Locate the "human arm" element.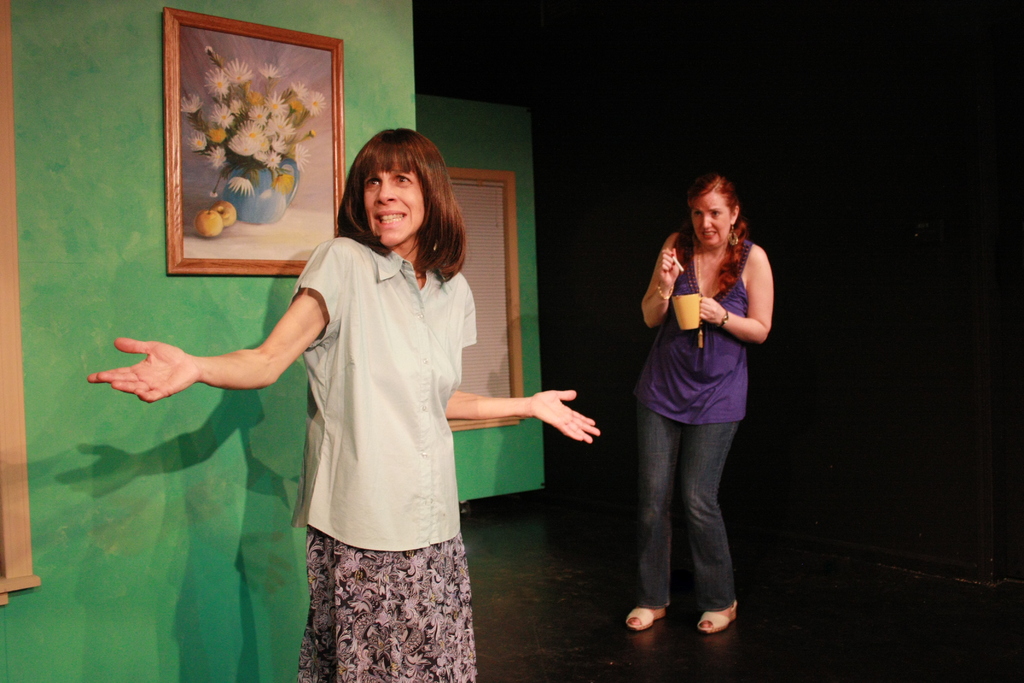
Element bbox: locate(440, 277, 604, 441).
